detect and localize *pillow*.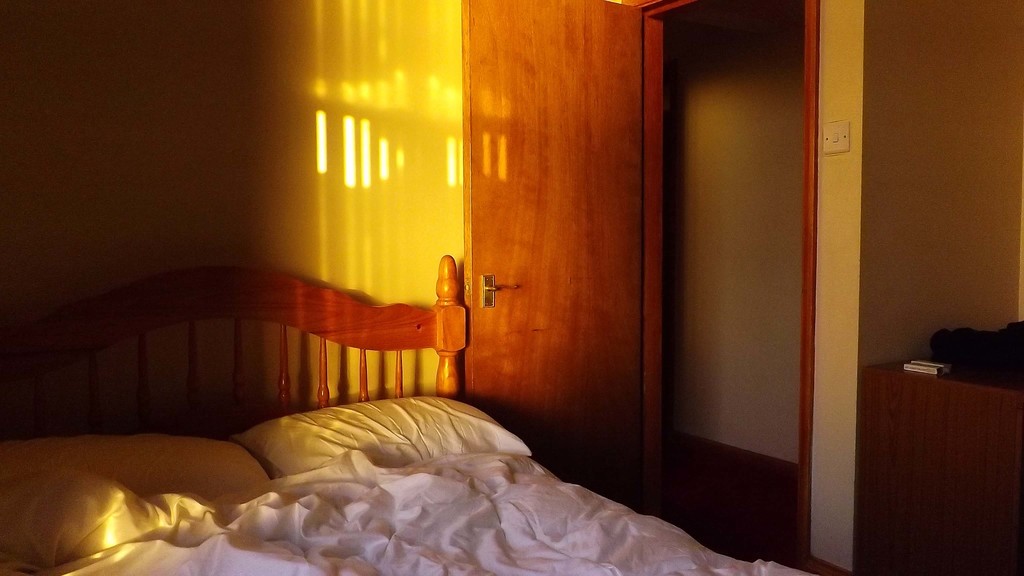
Localized at (x1=4, y1=436, x2=285, y2=522).
